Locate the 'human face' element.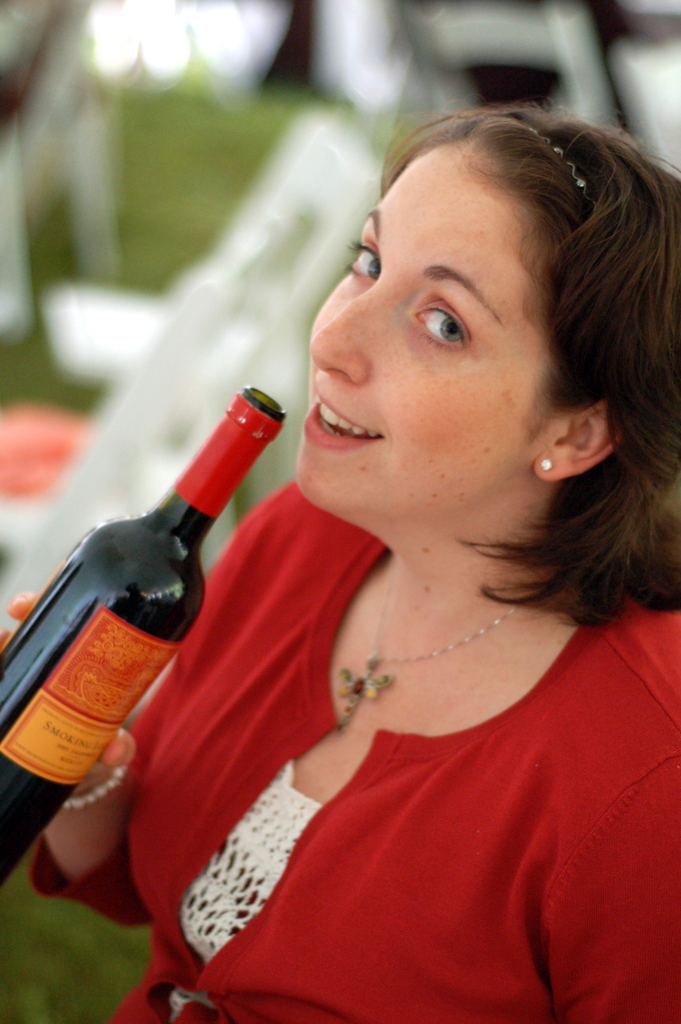
Element bbox: (291,147,555,545).
